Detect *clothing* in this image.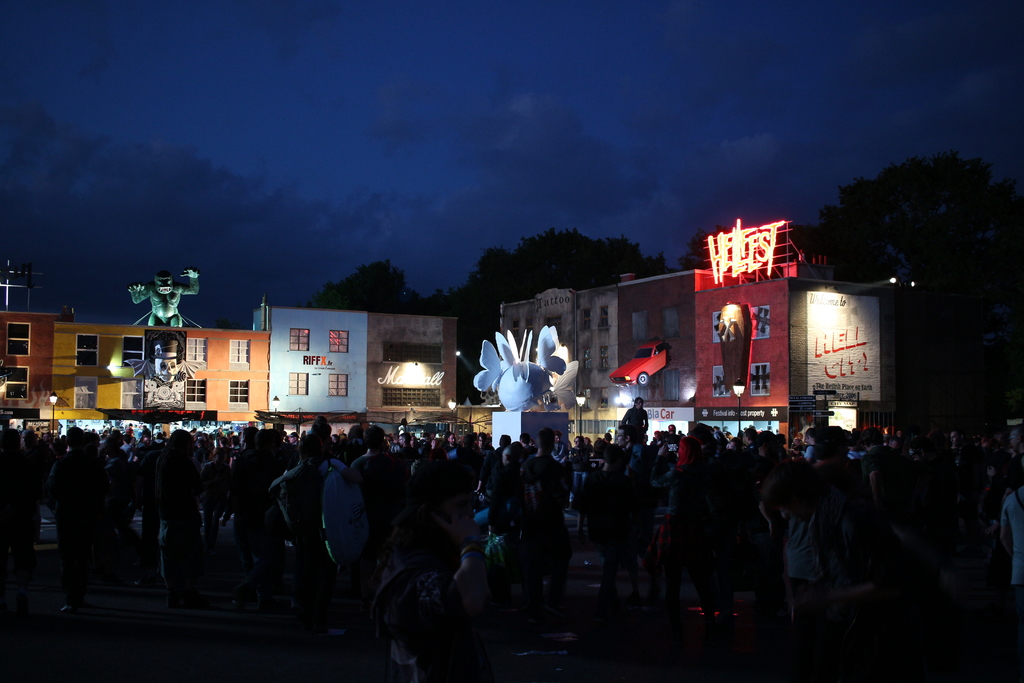
Detection: (340,447,396,531).
